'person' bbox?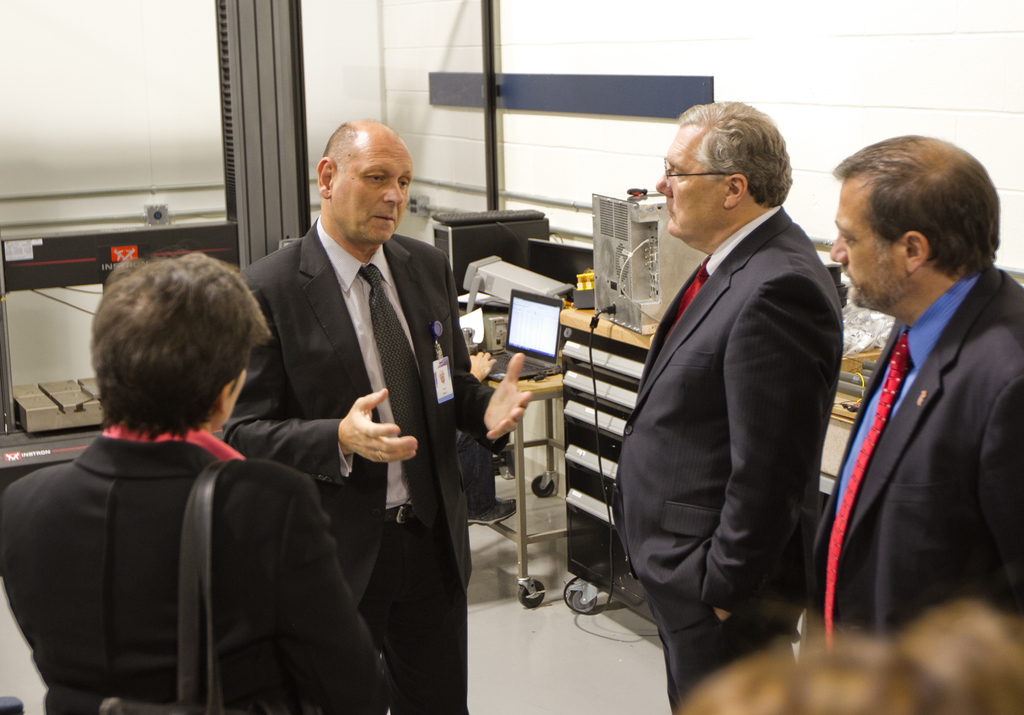
Rect(672, 598, 1023, 714)
